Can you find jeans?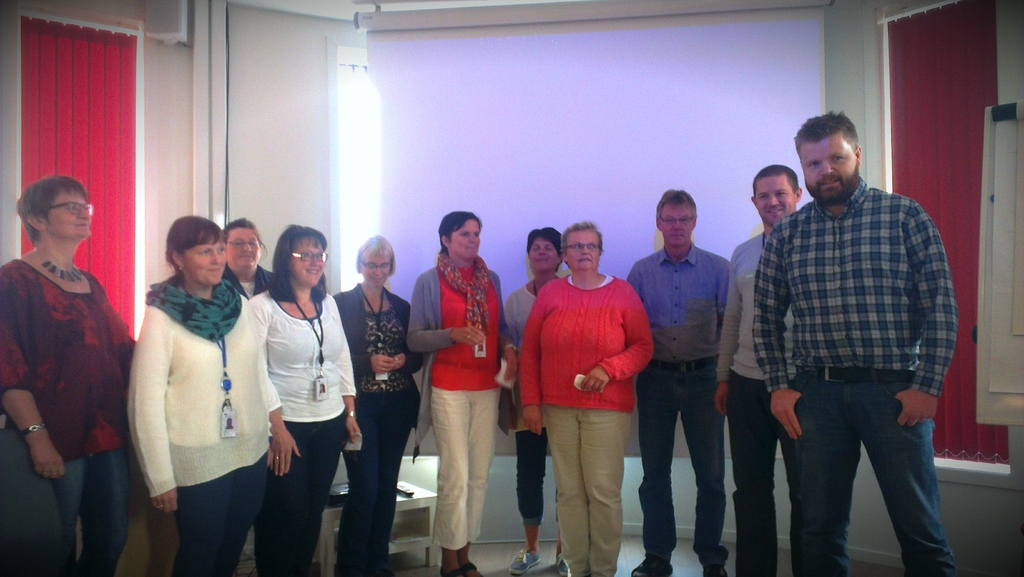
Yes, bounding box: <bbox>259, 422, 350, 576</bbox>.
